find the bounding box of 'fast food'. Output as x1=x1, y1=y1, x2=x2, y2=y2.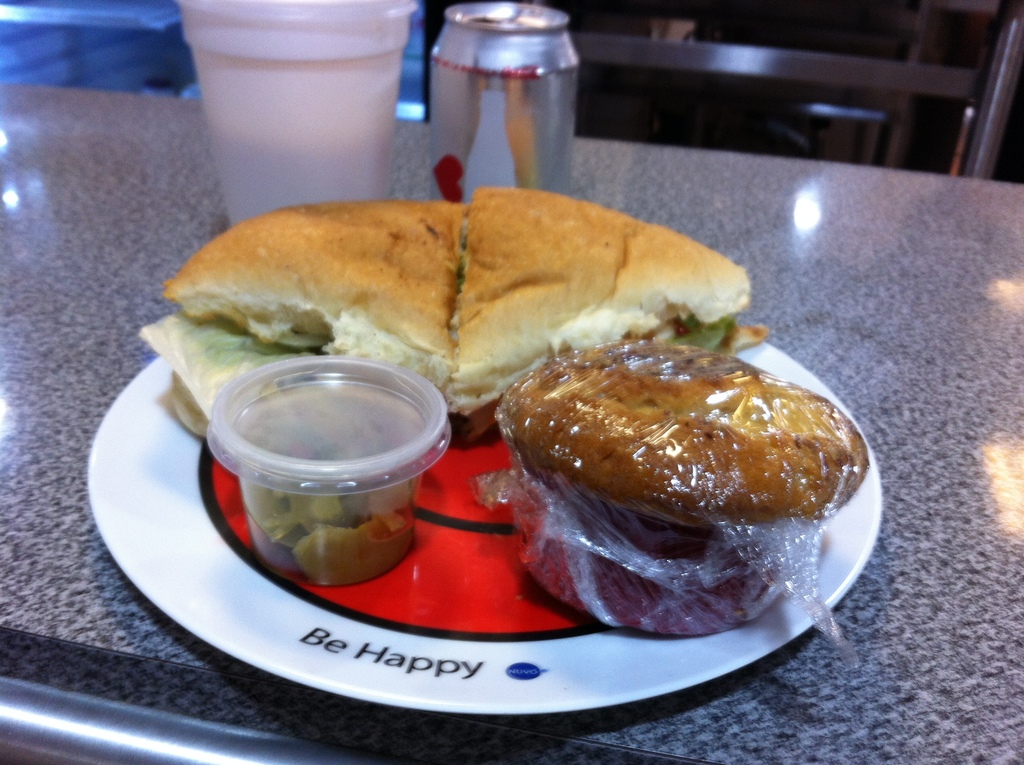
x1=103, y1=188, x2=798, y2=418.
